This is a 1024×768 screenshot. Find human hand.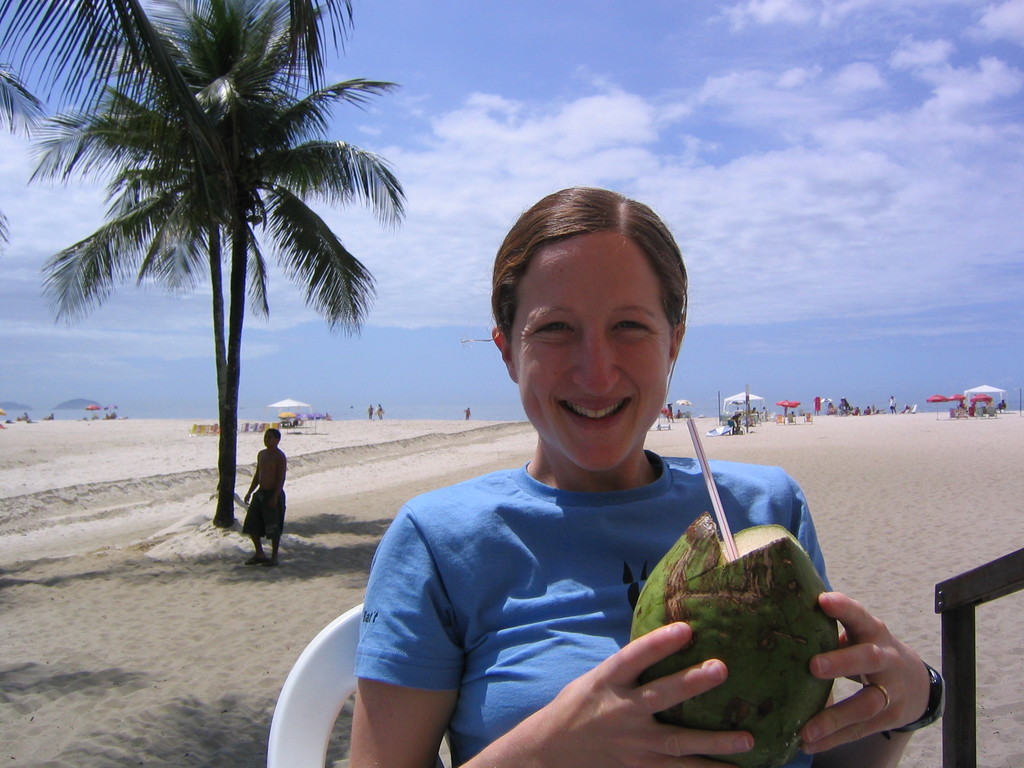
Bounding box: x1=242, y1=492, x2=252, y2=506.
